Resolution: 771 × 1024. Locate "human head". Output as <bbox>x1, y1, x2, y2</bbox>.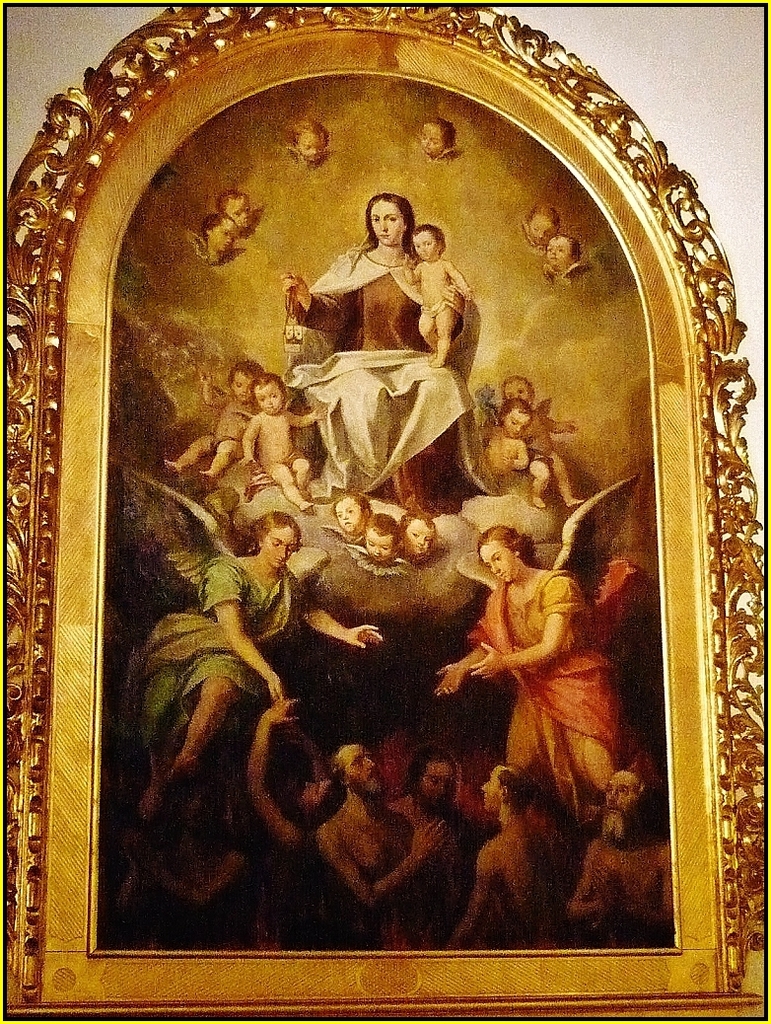
<bbox>362, 508, 401, 557</bbox>.
